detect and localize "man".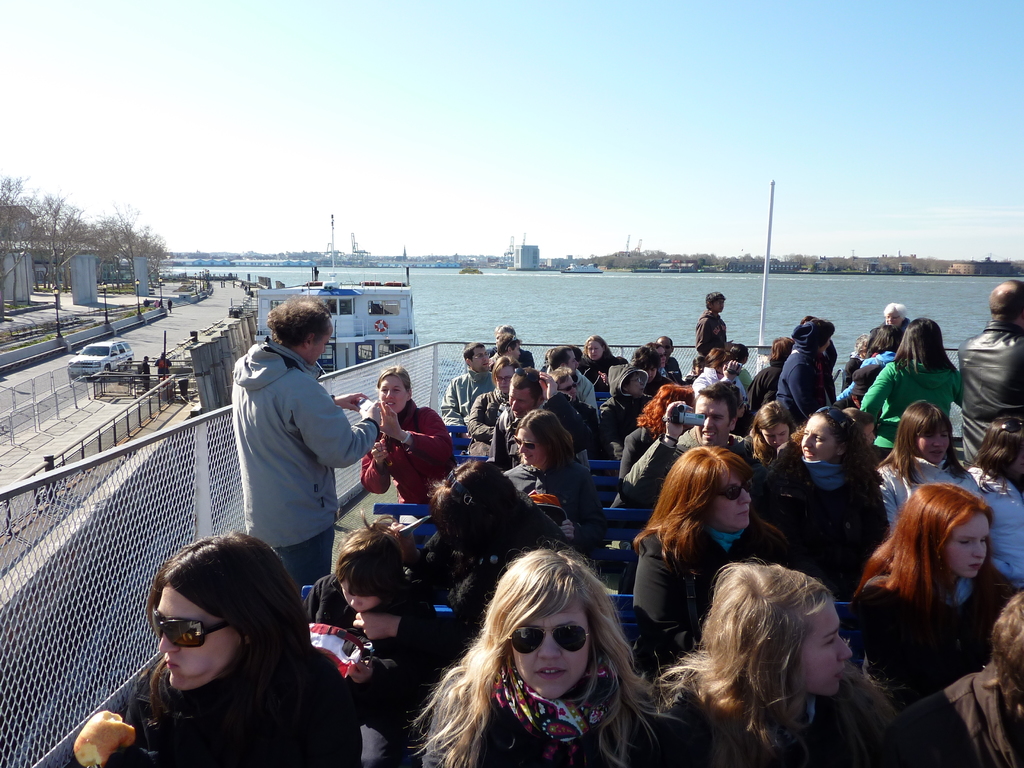
Localized at box(206, 316, 388, 609).
